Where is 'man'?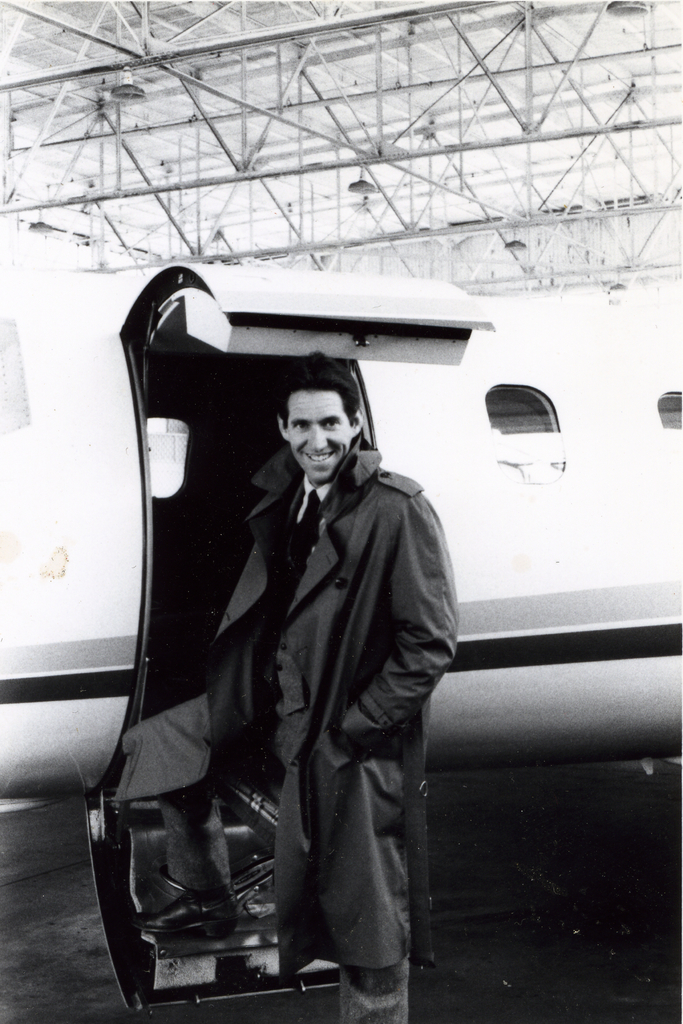
[x1=131, y1=302, x2=452, y2=1000].
